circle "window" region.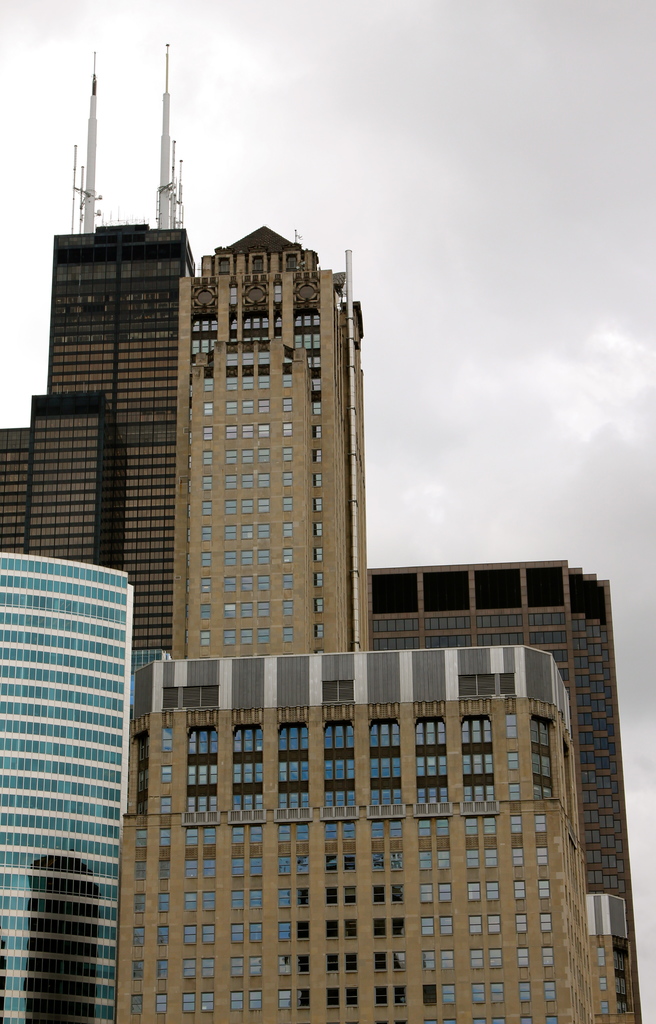
Region: crop(418, 880, 436, 903).
